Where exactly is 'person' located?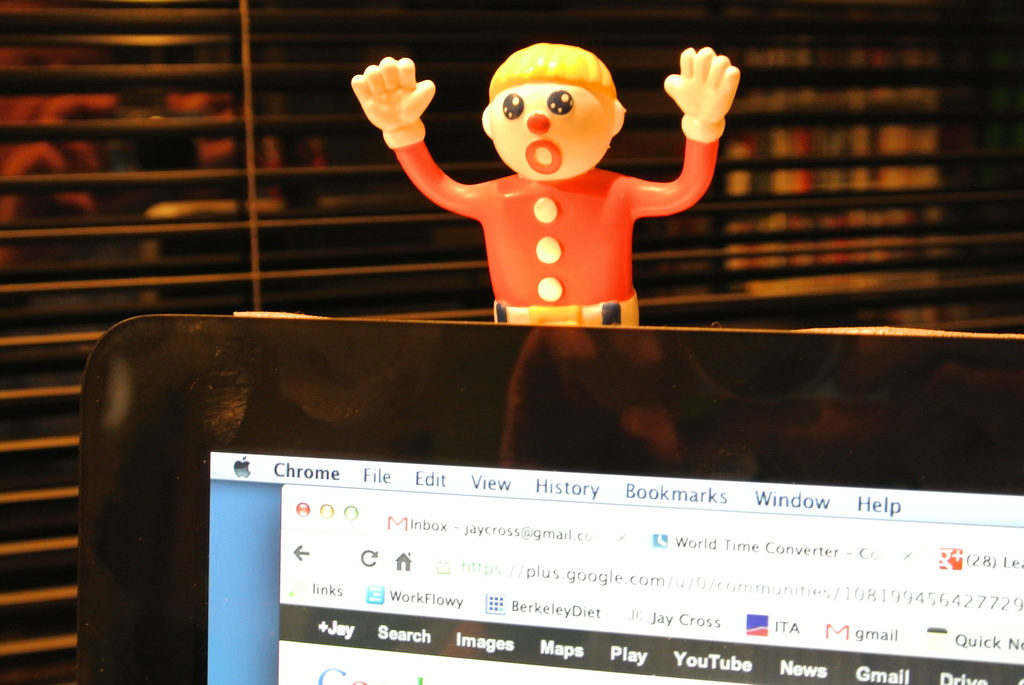
Its bounding box is locate(347, 37, 739, 332).
